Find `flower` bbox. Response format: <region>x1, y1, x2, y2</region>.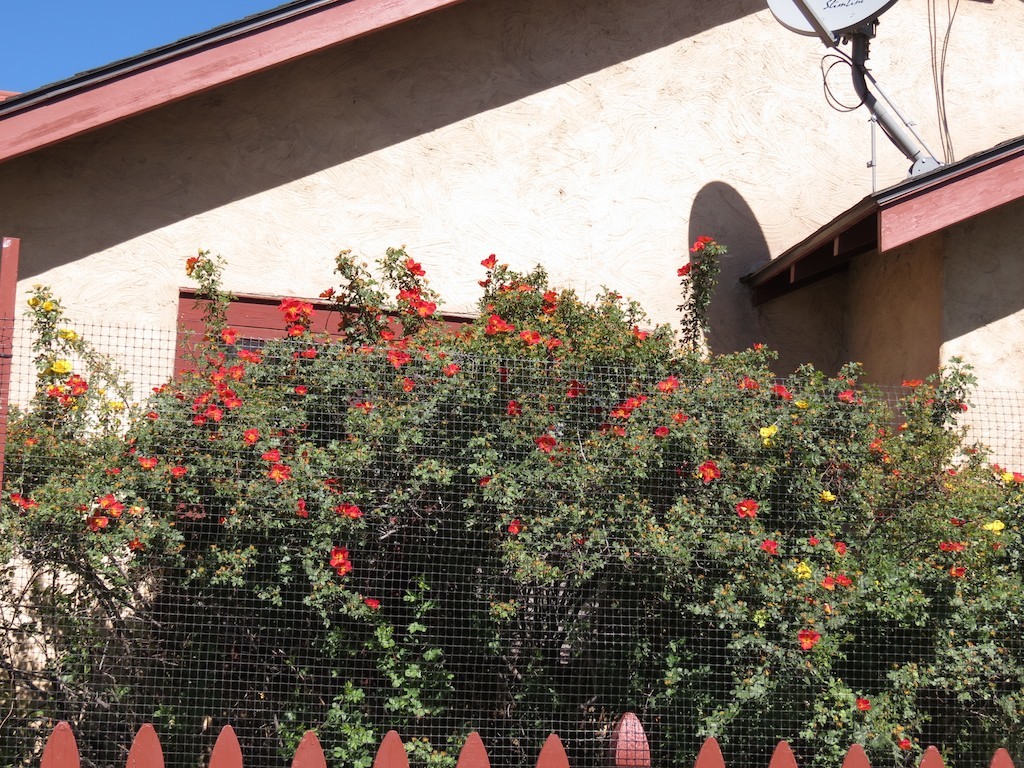
<region>951, 474, 953, 477</region>.
